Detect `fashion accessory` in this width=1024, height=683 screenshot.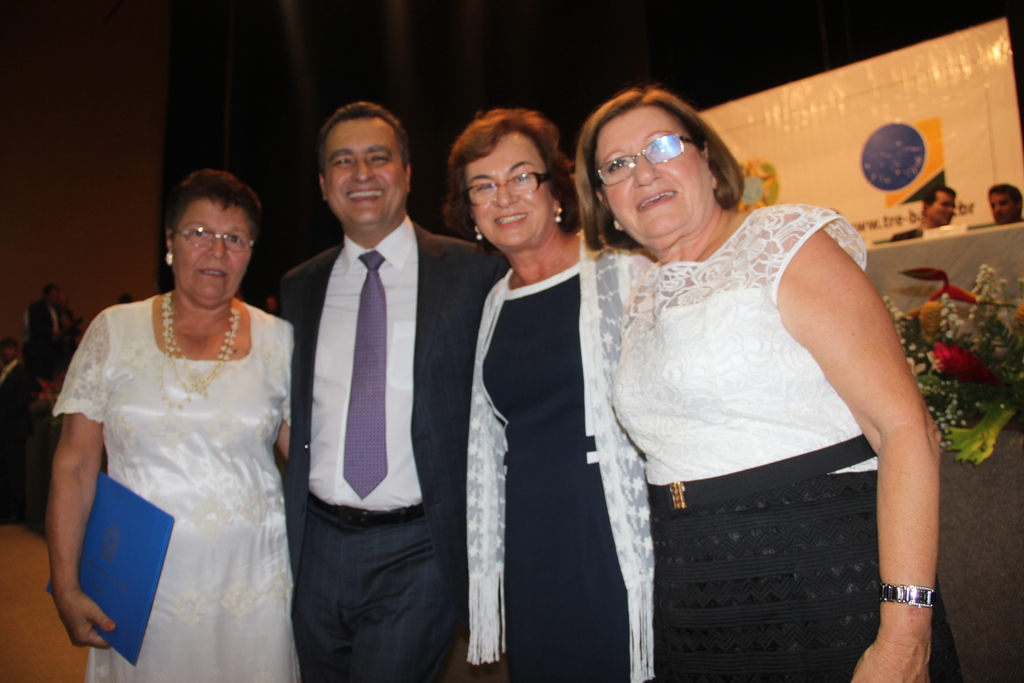
Detection: x1=344 y1=245 x2=388 y2=504.
